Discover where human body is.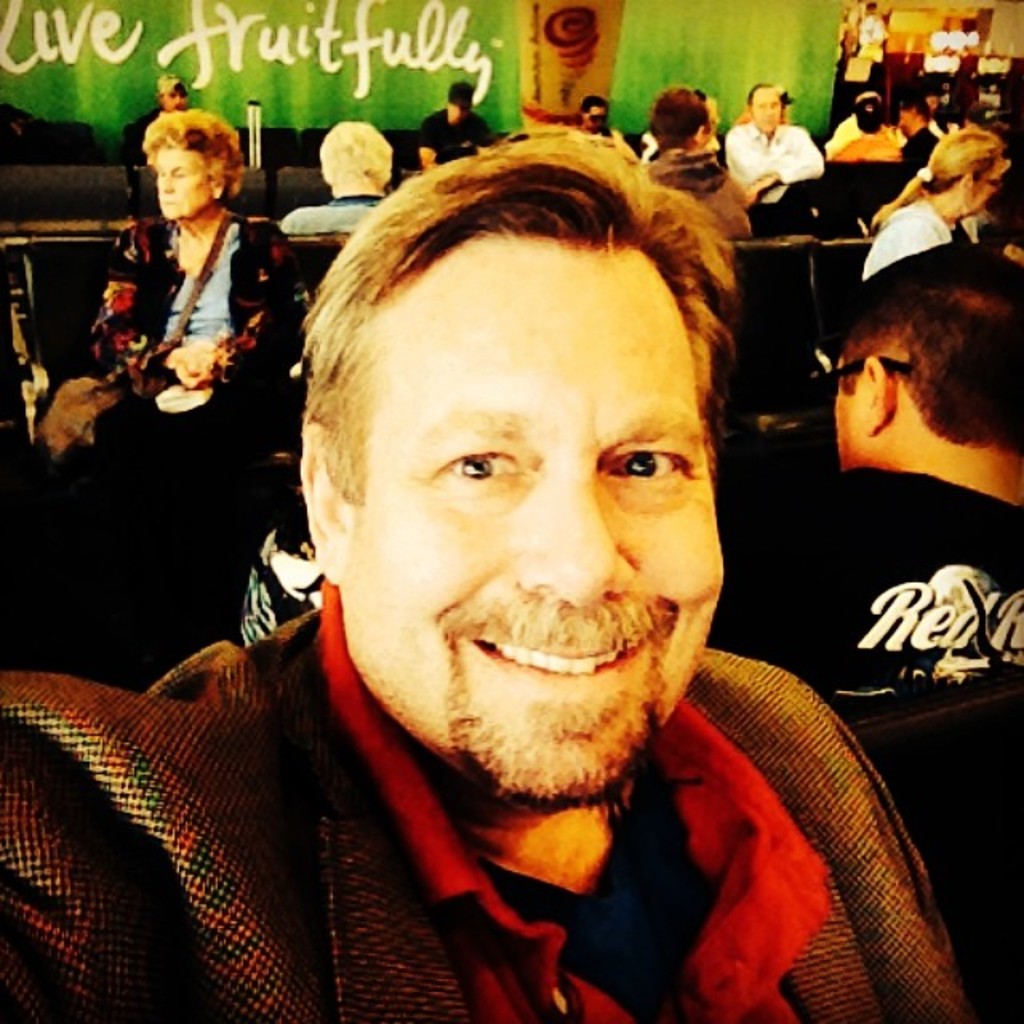
Discovered at bbox=(640, 93, 762, 242).
